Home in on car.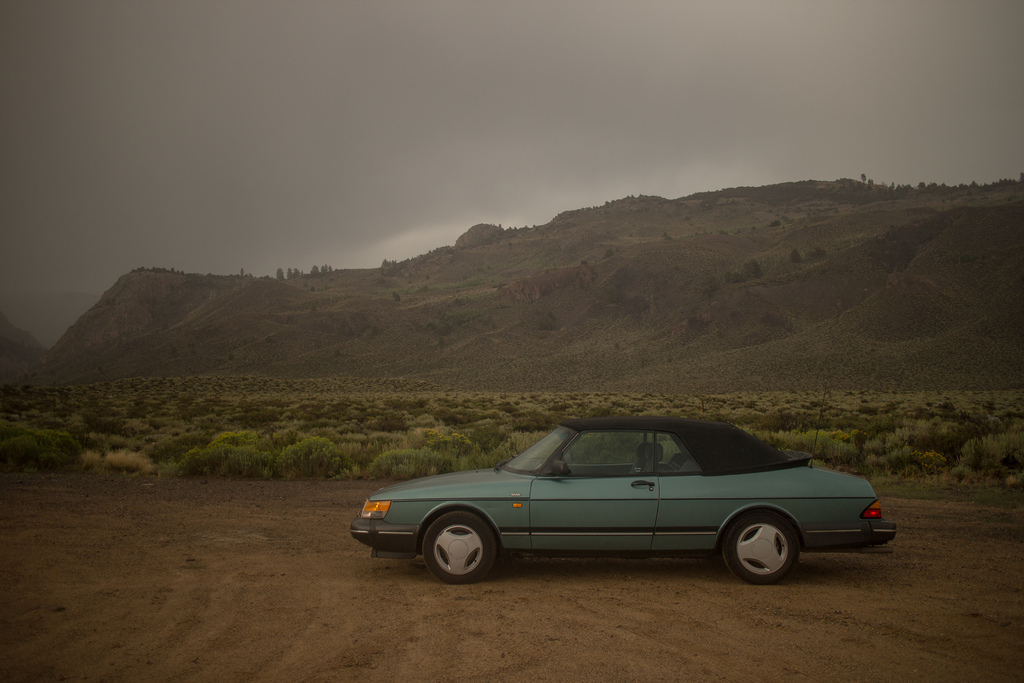
Homed in at (left=346, top=414, right=895, bottom=583).
